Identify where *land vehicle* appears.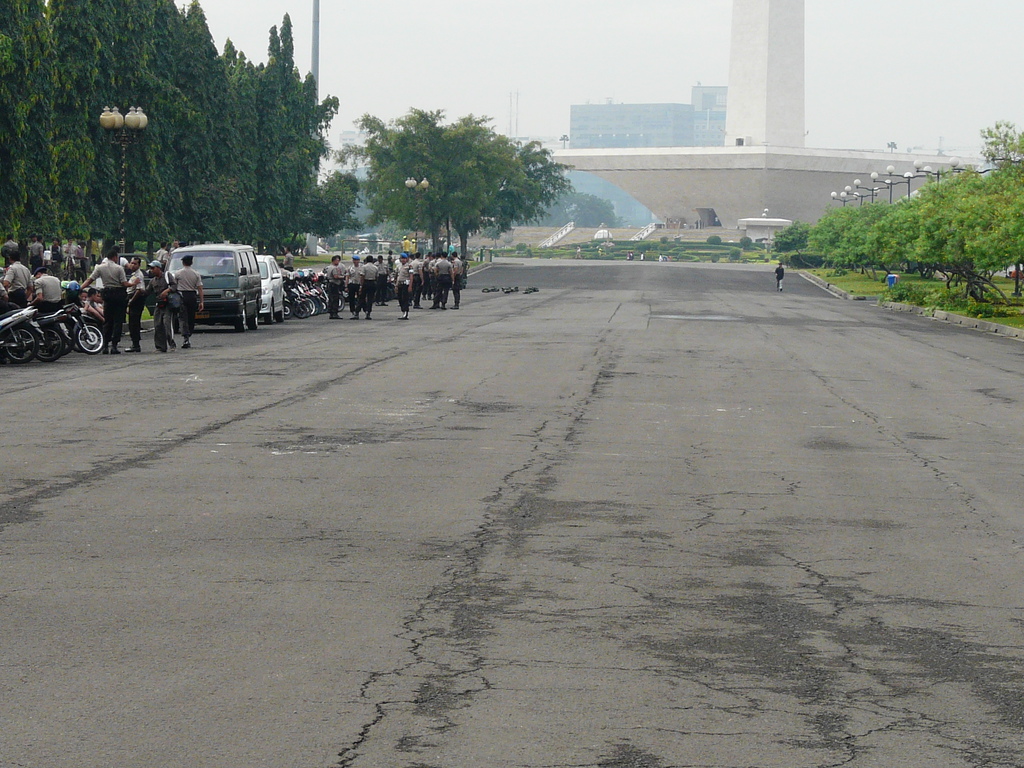
Appears at <box>1,300,37,365</box>.
